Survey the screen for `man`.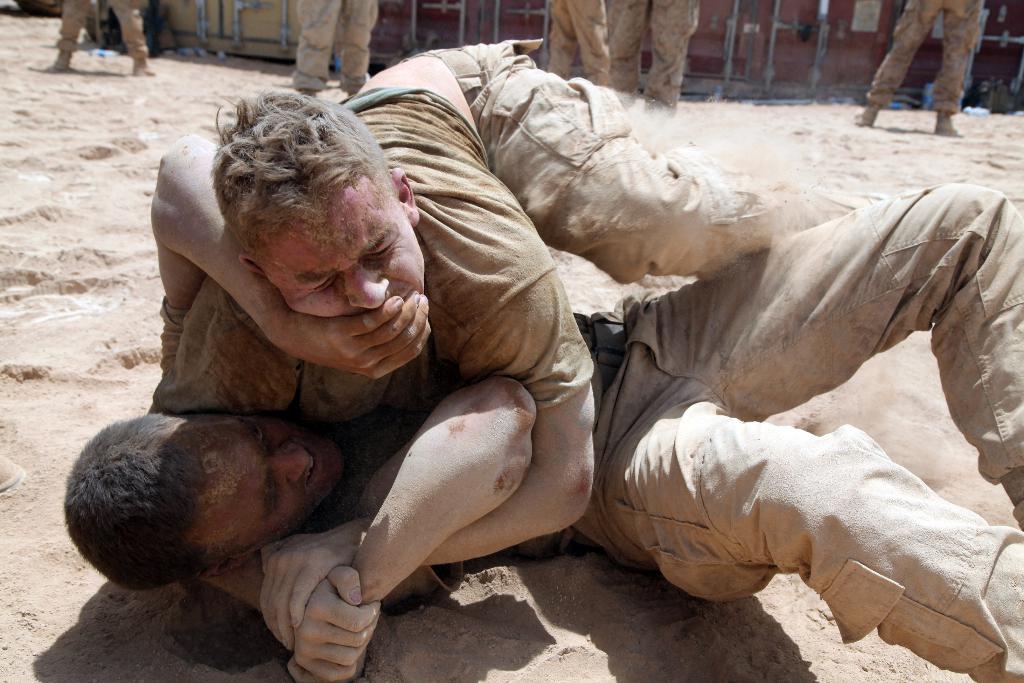
Survey found: crop(596, 0, 701, 111).
